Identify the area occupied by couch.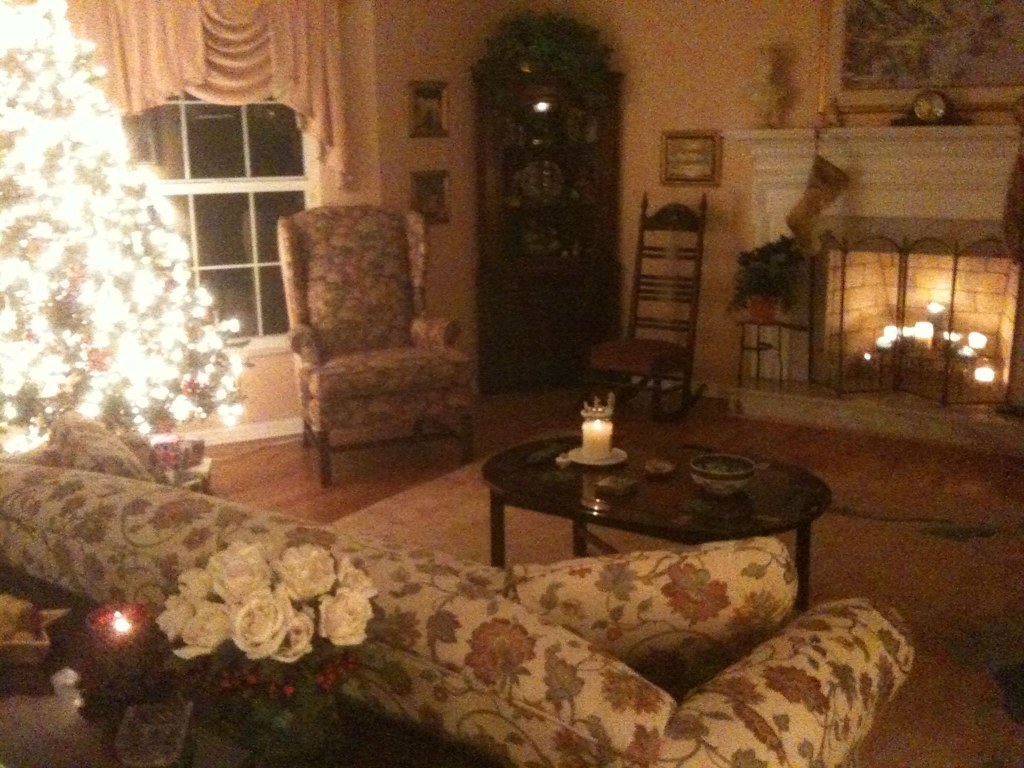
Area: box=[224, 172, 480, 498].
